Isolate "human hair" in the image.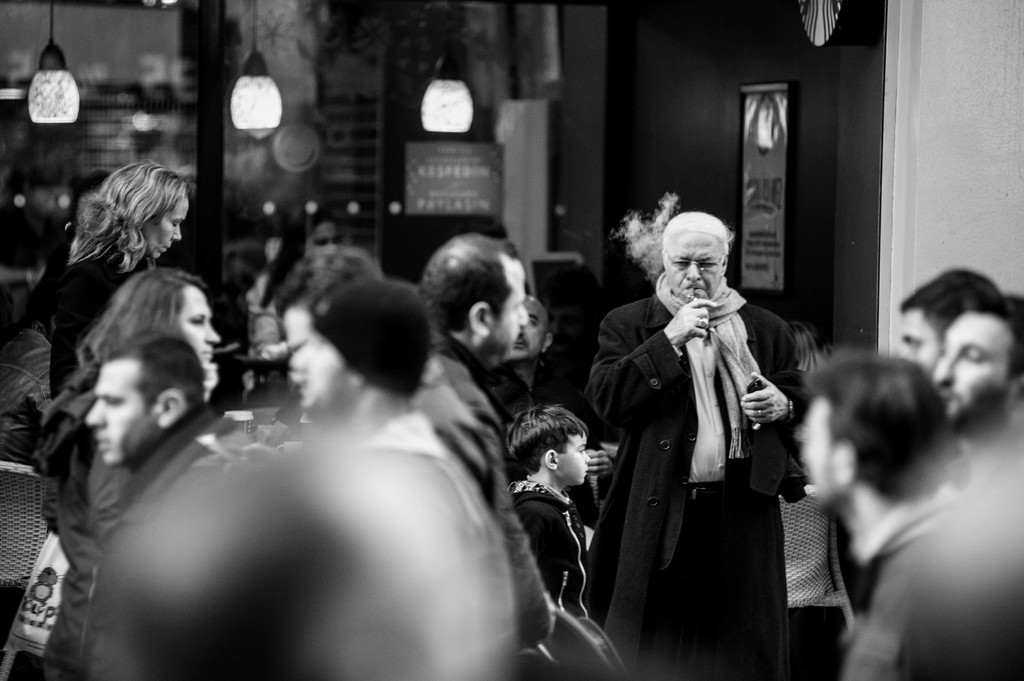
Isolated region: pyautogui.locateOnScreen(510, 403, 591, 474).
